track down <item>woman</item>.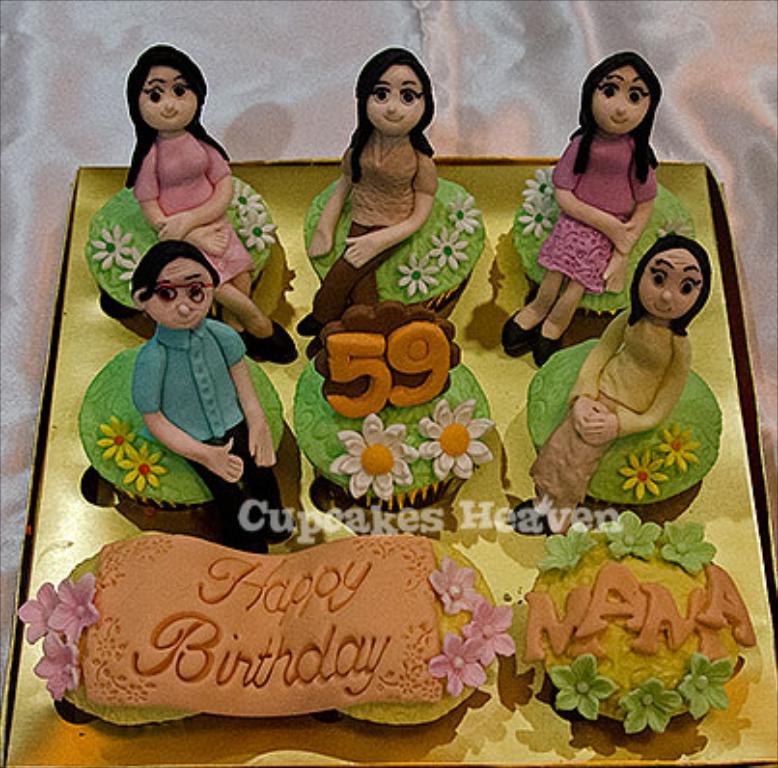
Tracked to <box>515,39,680,338</box>.
